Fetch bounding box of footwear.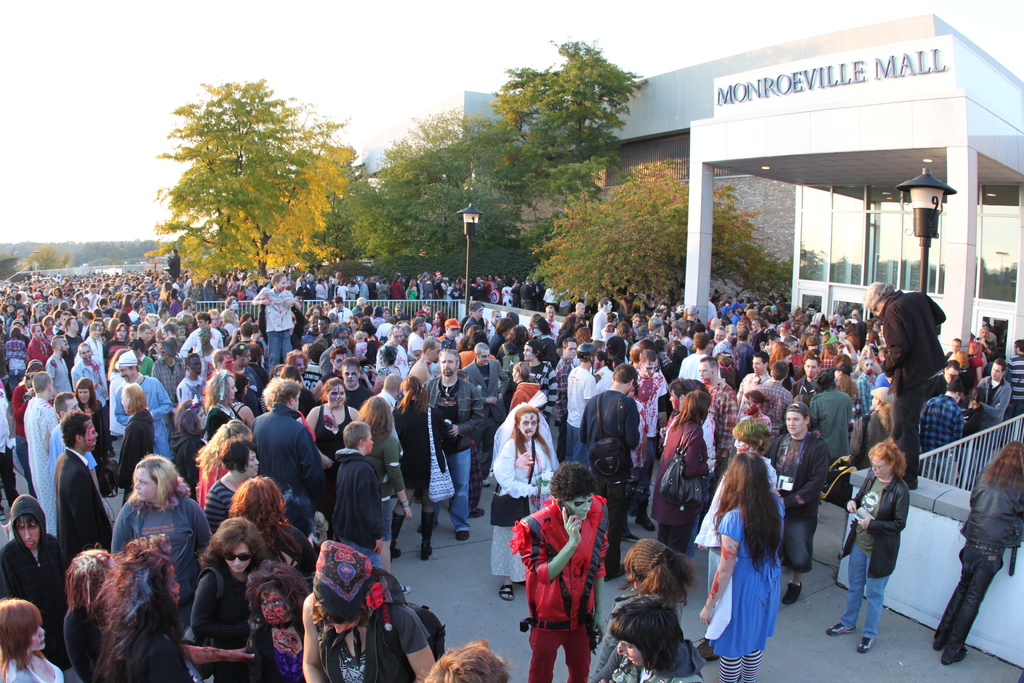
Bbox: rect(455, 531, 470, 542).
